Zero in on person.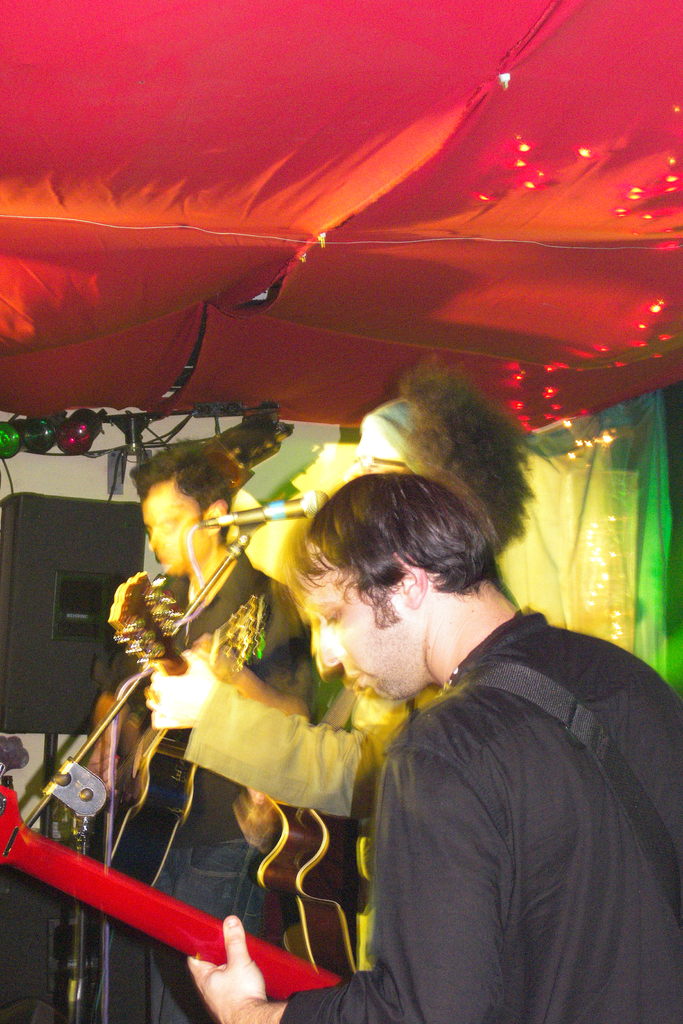
Zeroed in: crop(139, 351, 536, 991).
